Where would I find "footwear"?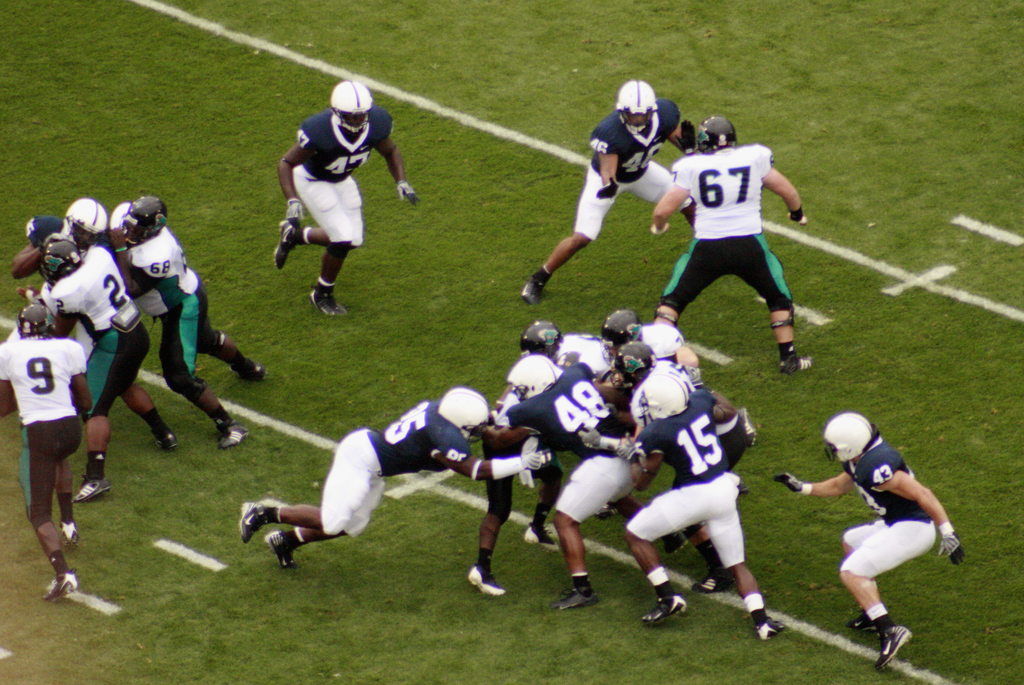
At x1=242 y1=497 x2=289 y2=540.
